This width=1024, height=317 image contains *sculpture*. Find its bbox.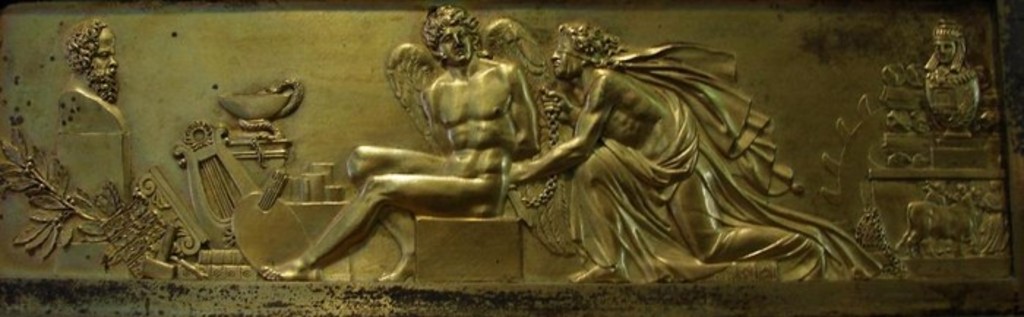
region(0, 0, 1017, 283).
